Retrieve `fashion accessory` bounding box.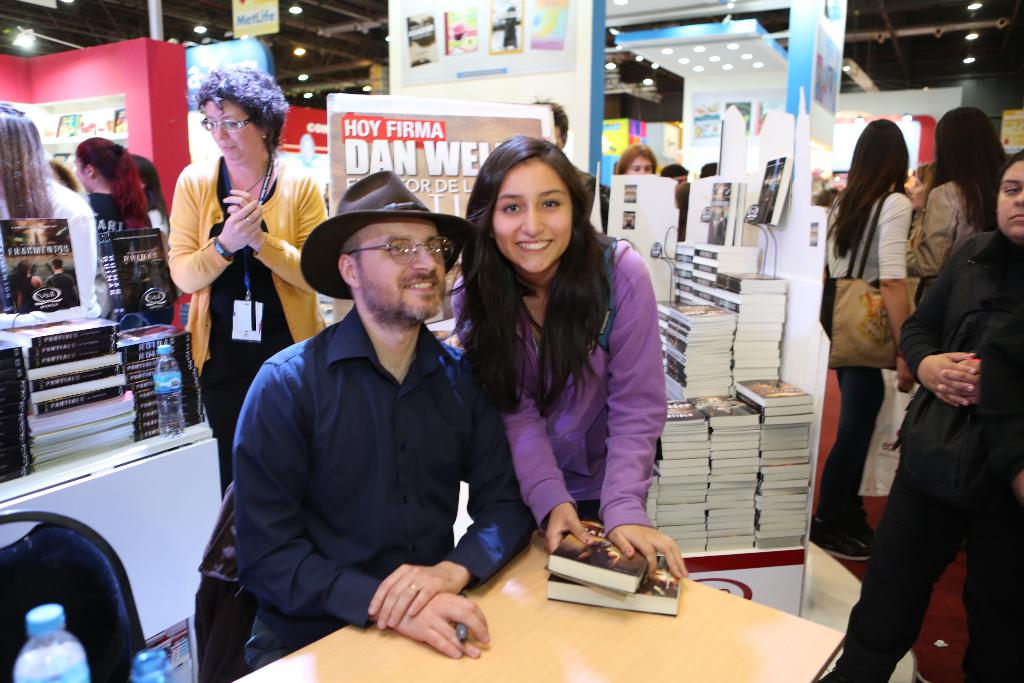
Bounding box: Rect(345, 235, 459, 265).
